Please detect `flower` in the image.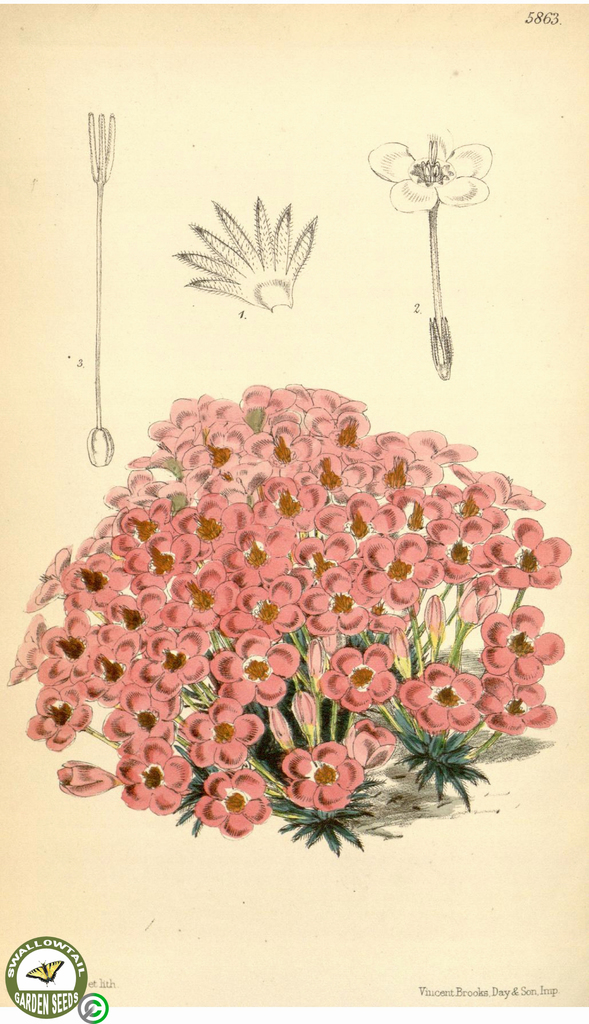
[x1=366, y1=131, x2=487, y2=379].
